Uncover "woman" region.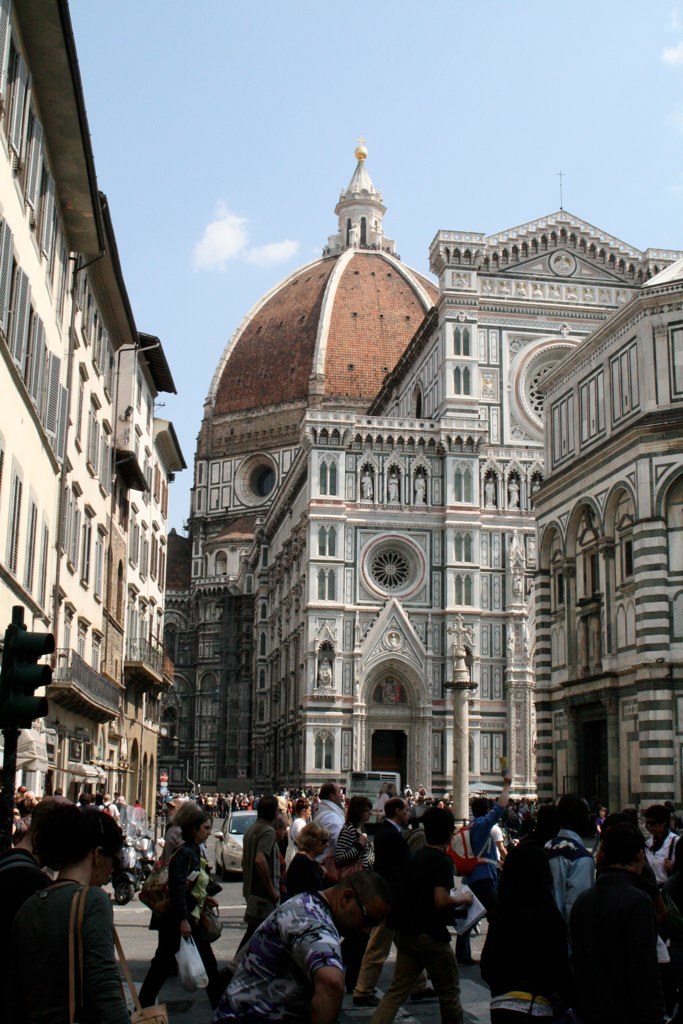
Uncovered: [x1=132, y1=811, x2=228, y2=1011].
